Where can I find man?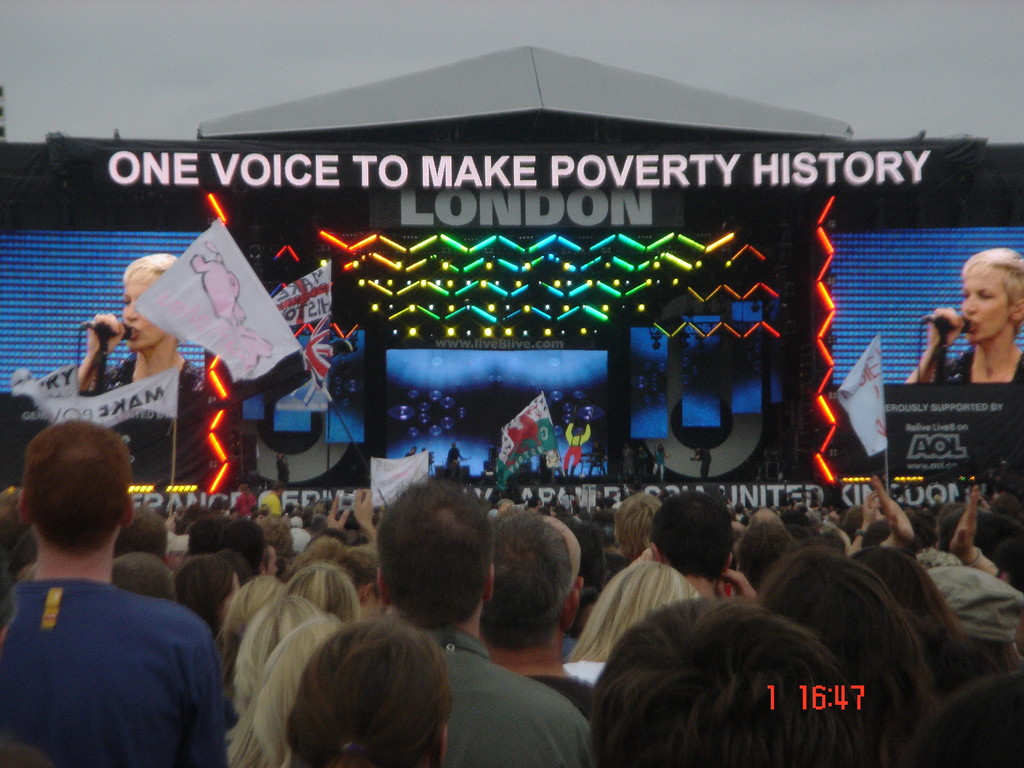
You can find it at (left=589, top=440, right=603, bottom=476).
